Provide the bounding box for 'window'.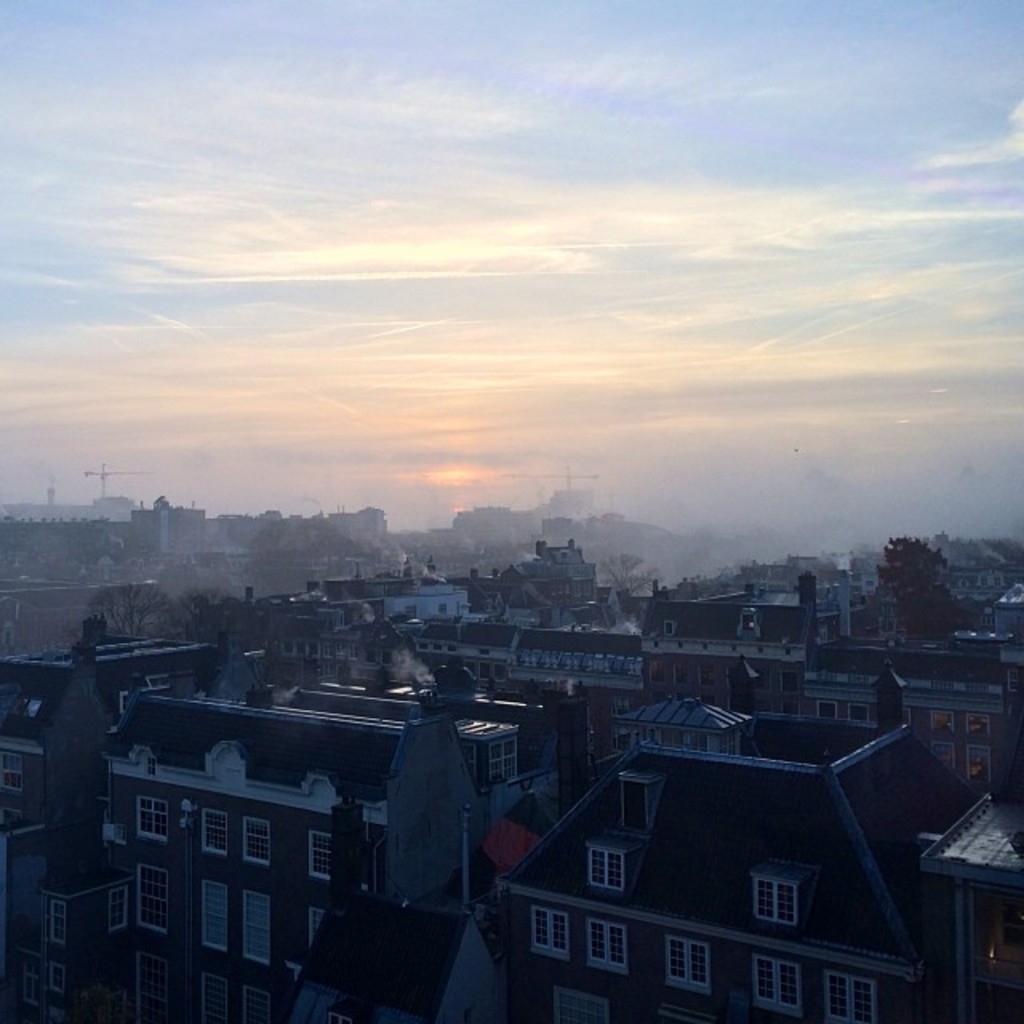
x1=195 y1=877 x2=227 y2=949.
